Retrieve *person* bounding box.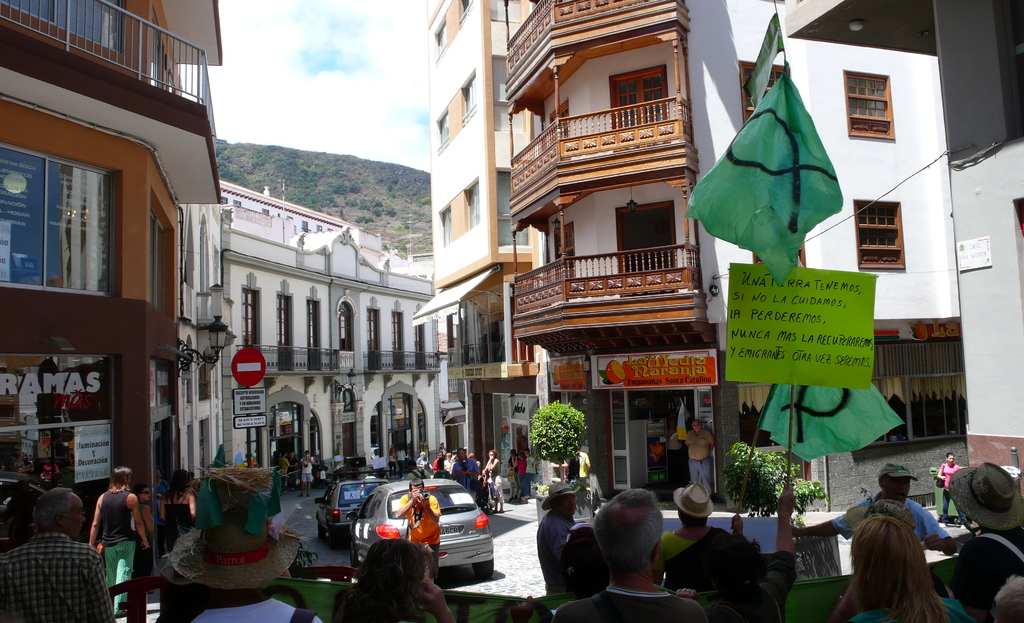
Bounding box: locate(525, 447, 539, 503).
